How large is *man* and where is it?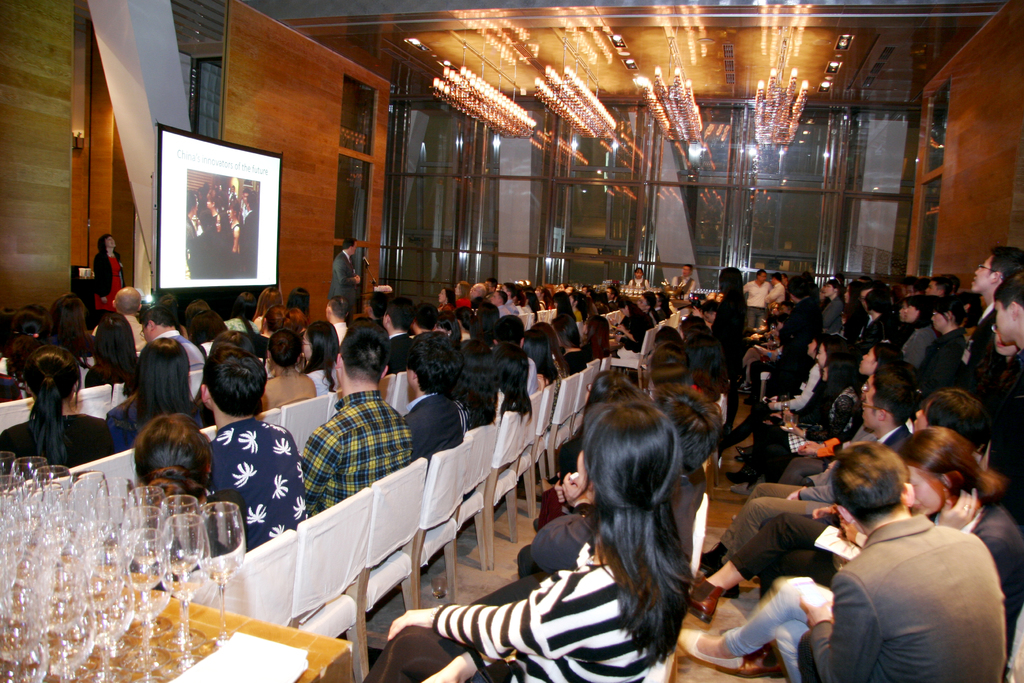
Bounding box: BBox(694, 385, 983, 626).
